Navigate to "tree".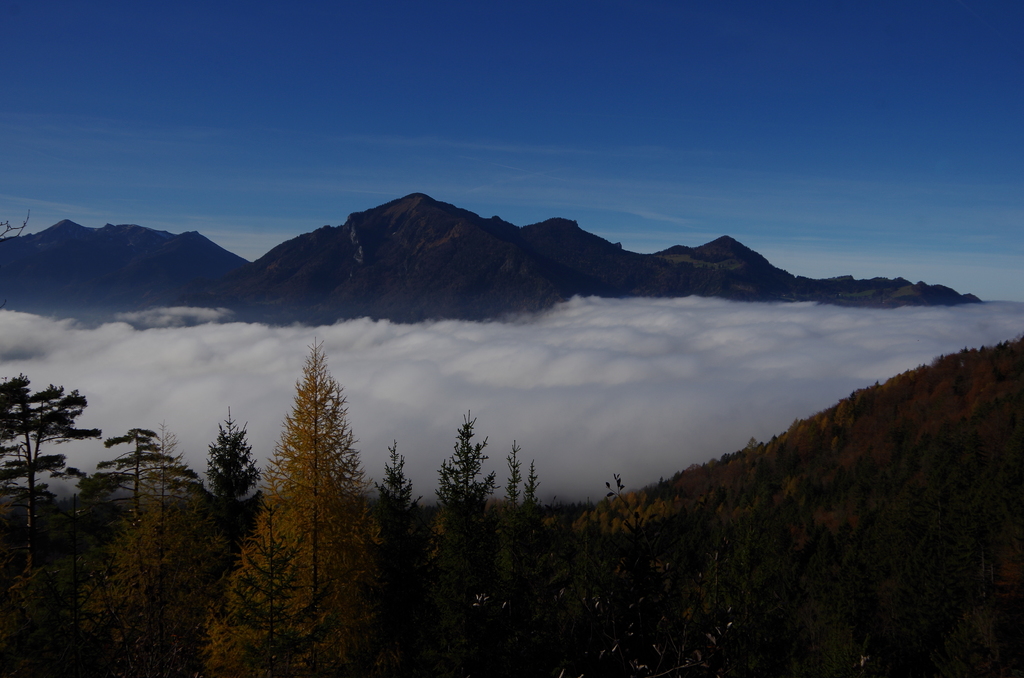
Navigation target: region(444, 408, 490, 553).
